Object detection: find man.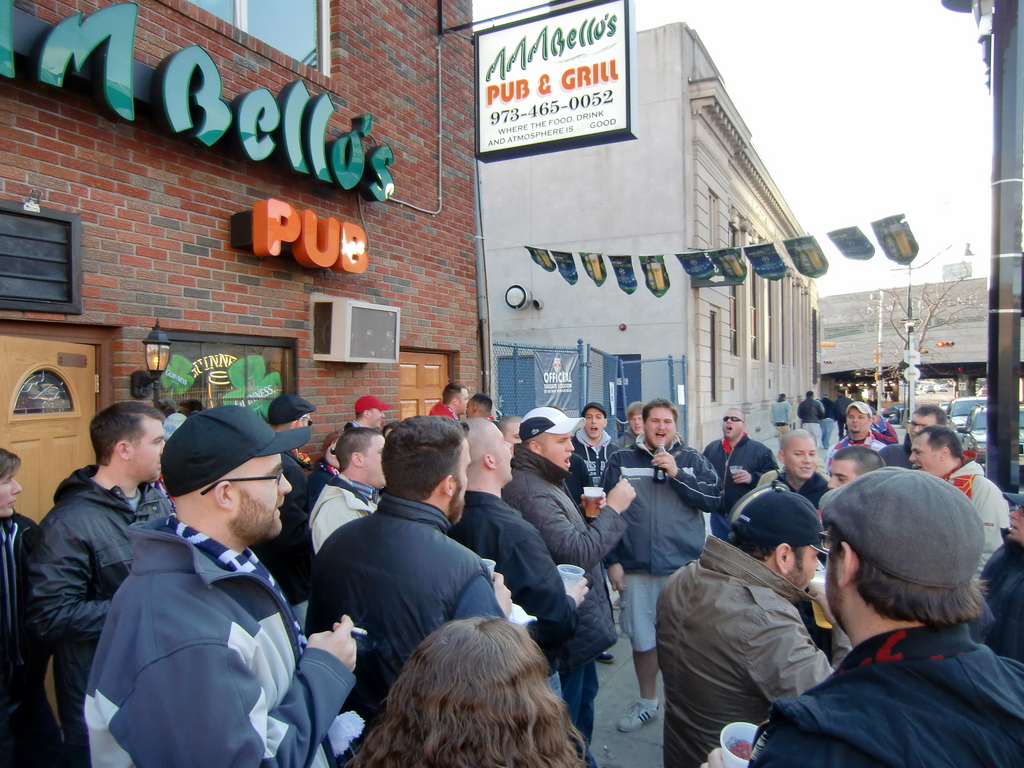
351, 396, 392, 431.
